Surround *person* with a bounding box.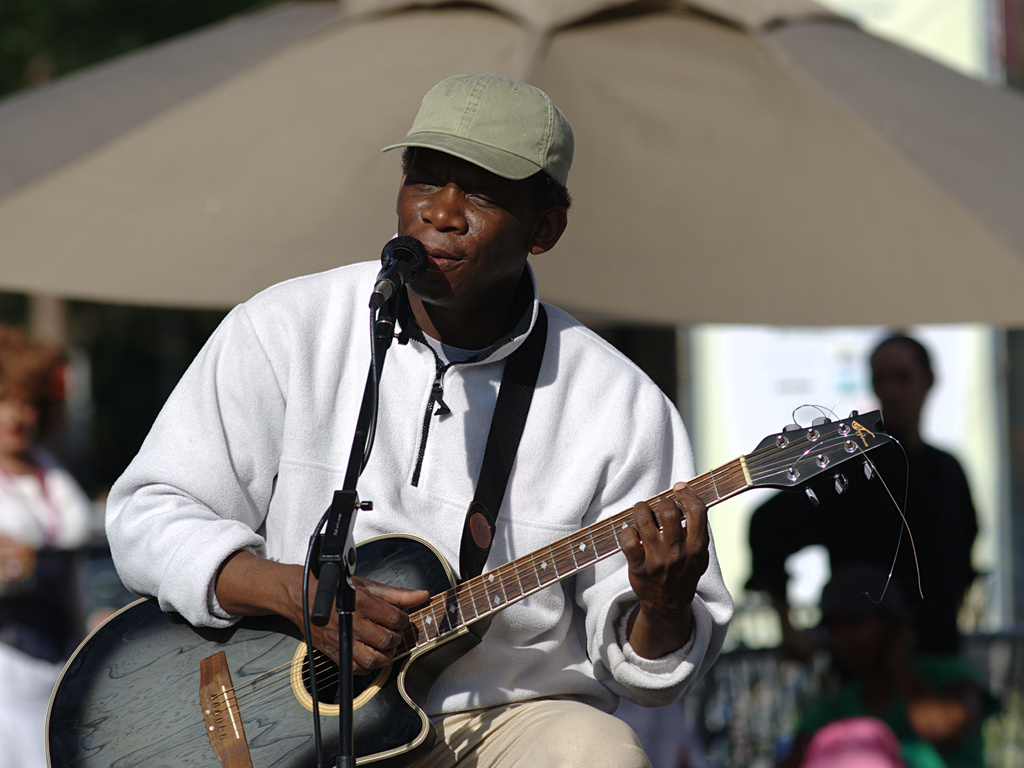
bbox=(109, 100, 886, 767).
